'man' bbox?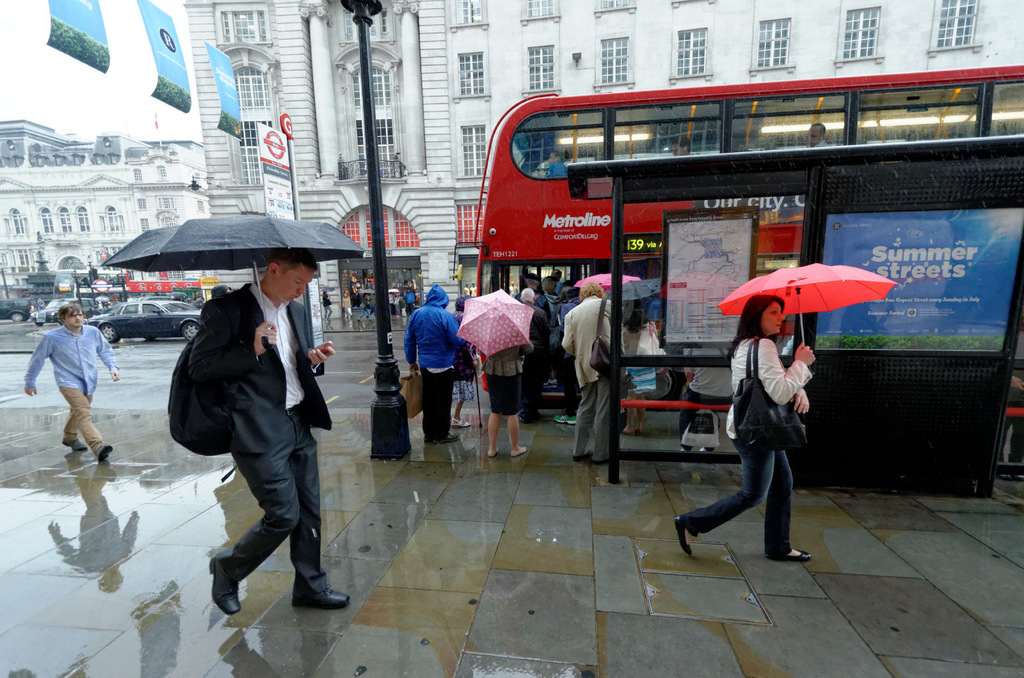
[x1=559, y1=280, x2=626, y2=467]
